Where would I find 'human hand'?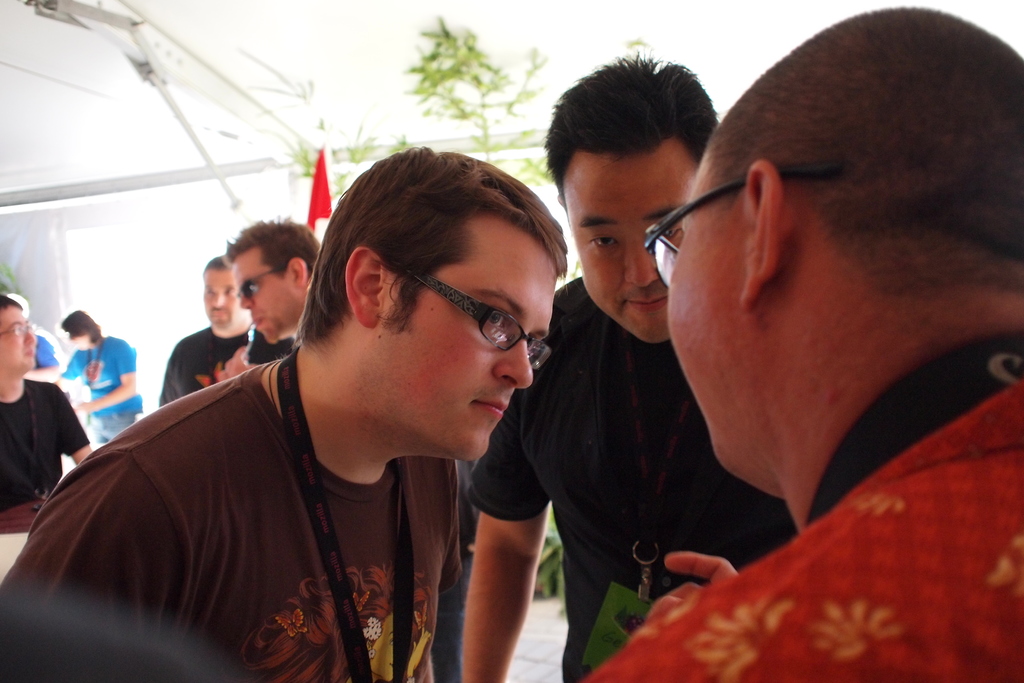
At bbox(648, 551, 742, 616).
